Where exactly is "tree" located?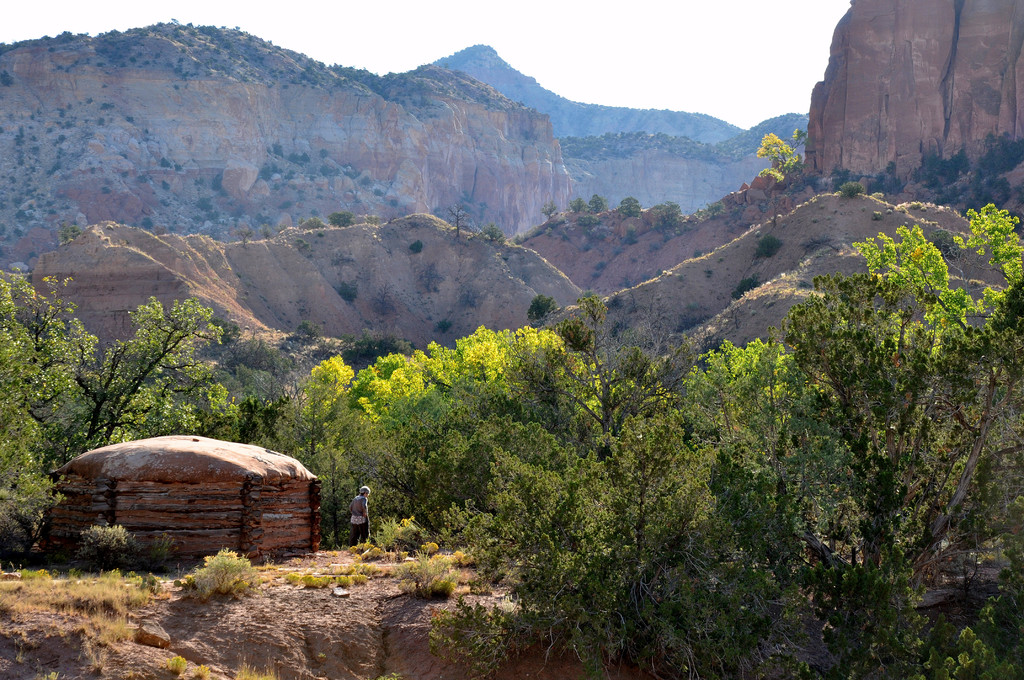
Its bounding box is (left=666, top=197, right=1002, bottom=613).
